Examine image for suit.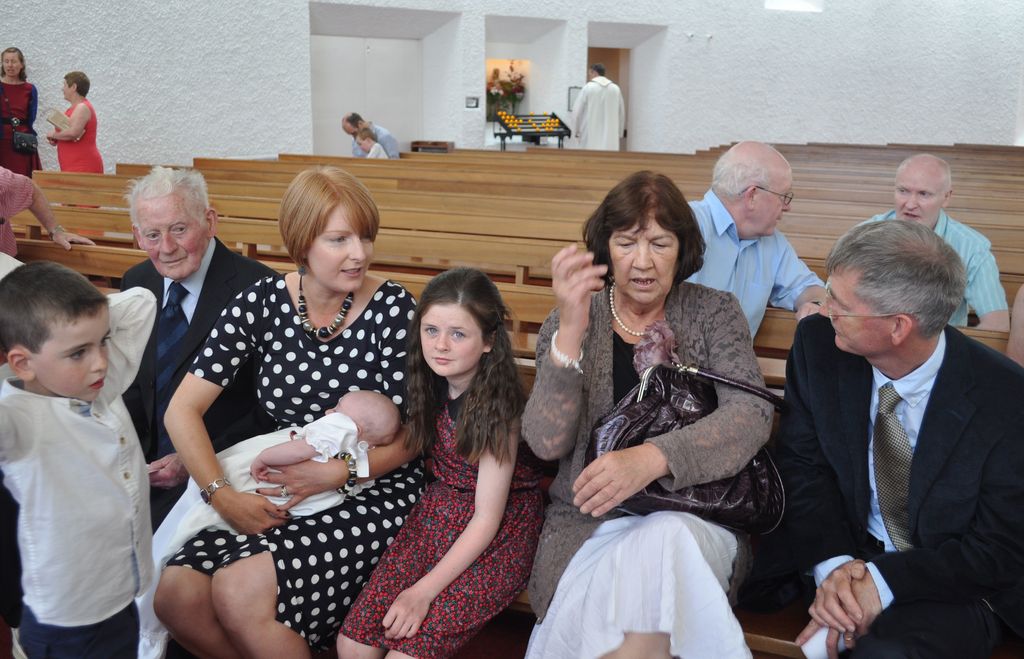
Examination result: <bbox>771, 242, 1023, 653</bbox>.
